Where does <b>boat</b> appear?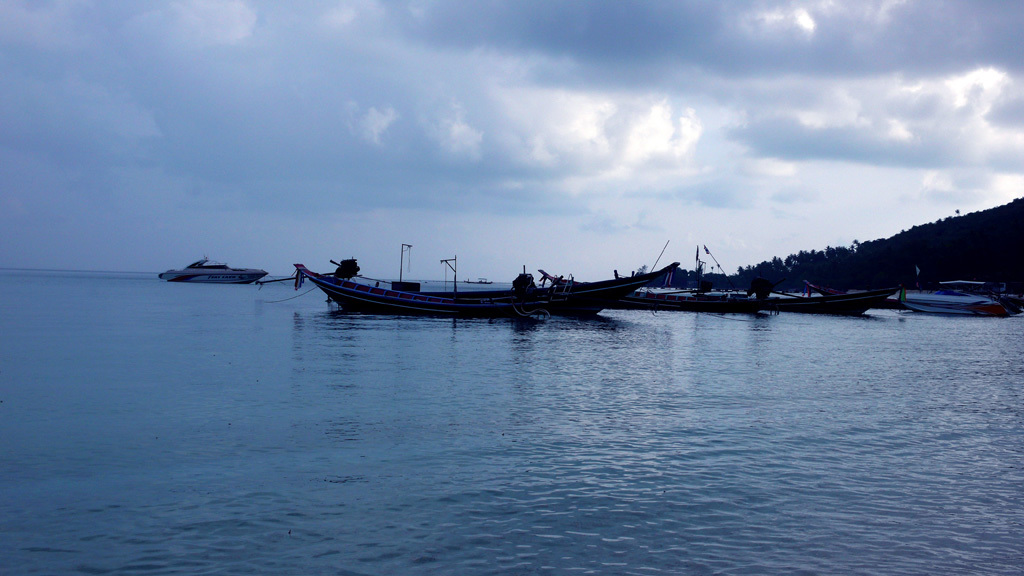
Appears at 767/282/901/318.
